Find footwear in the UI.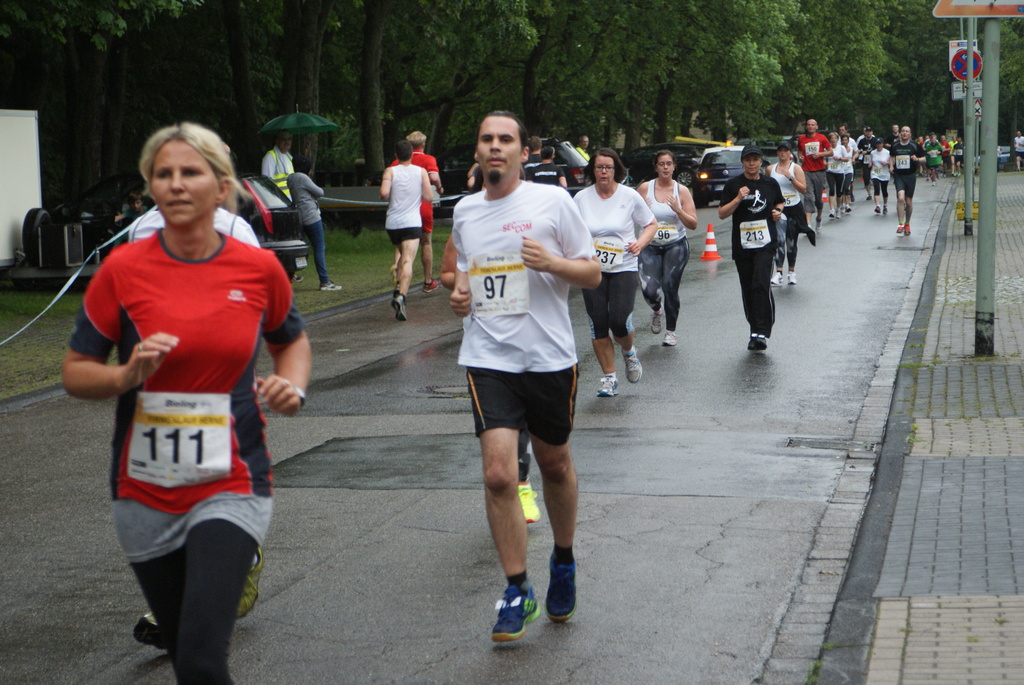
UI element at locate(828, 209, 836, 221).
